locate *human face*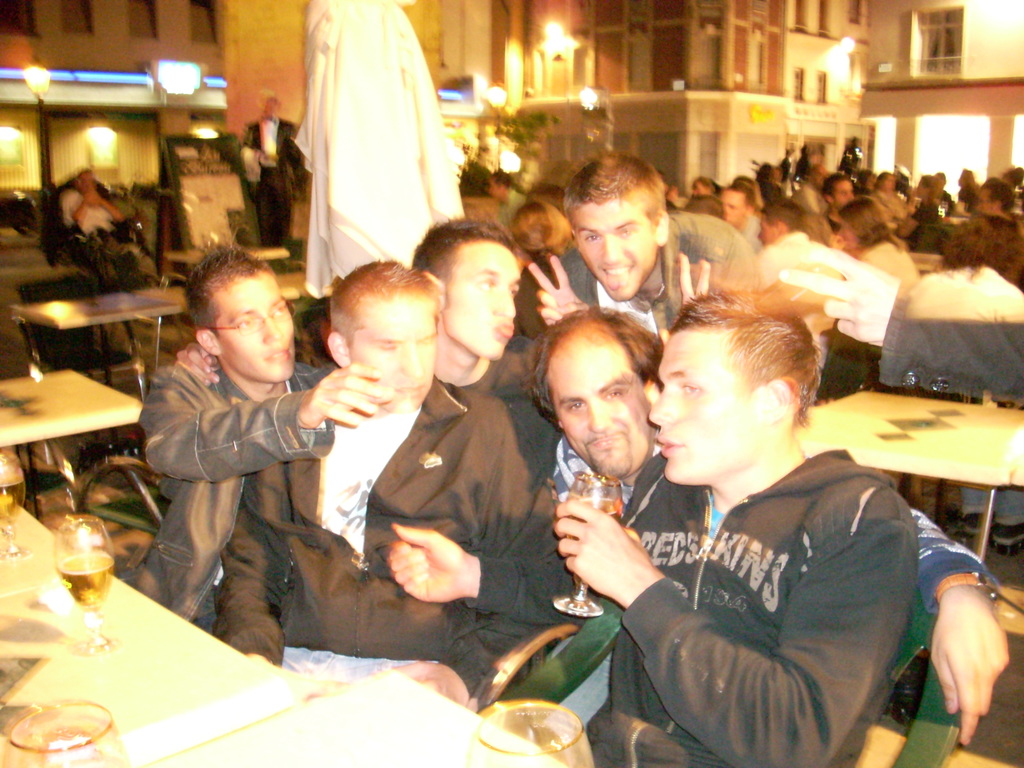
762:214:777:245
